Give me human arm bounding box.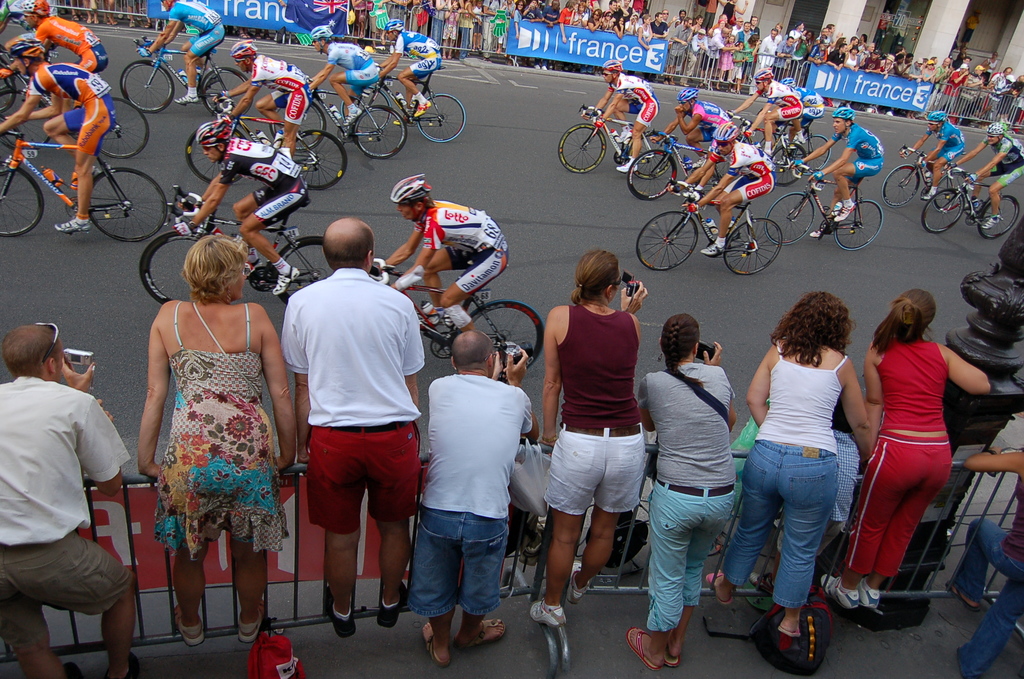
(521, 1, 531, 15).
